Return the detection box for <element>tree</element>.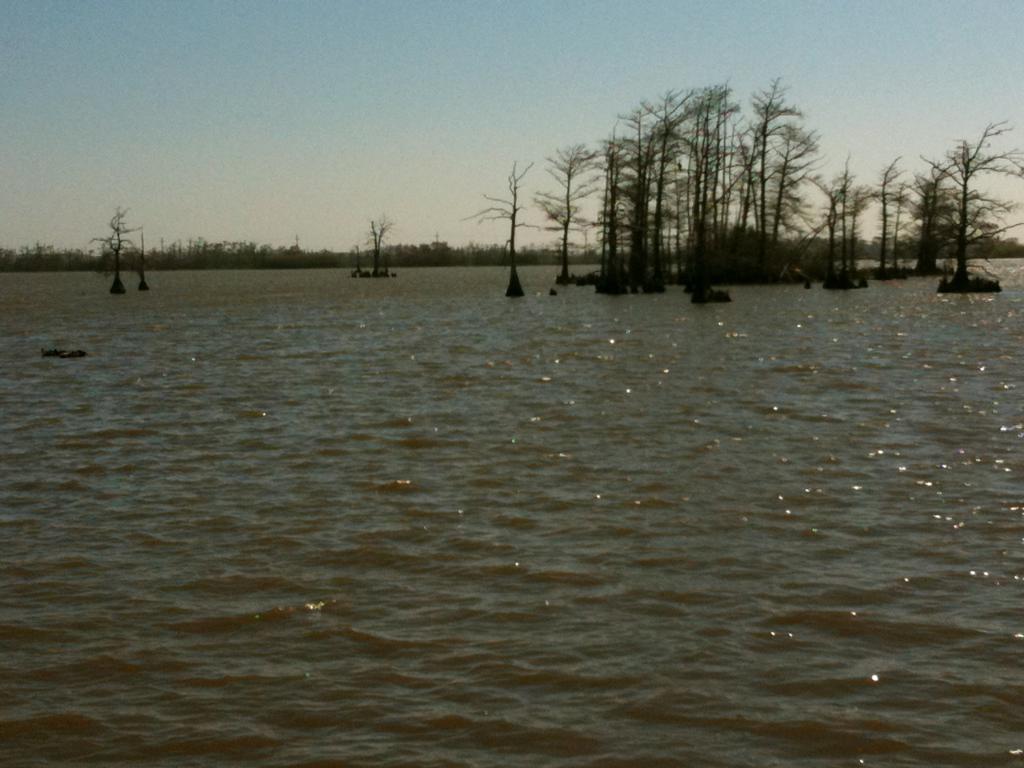
(x1=514, y1=239, x2=553, y2=263).
